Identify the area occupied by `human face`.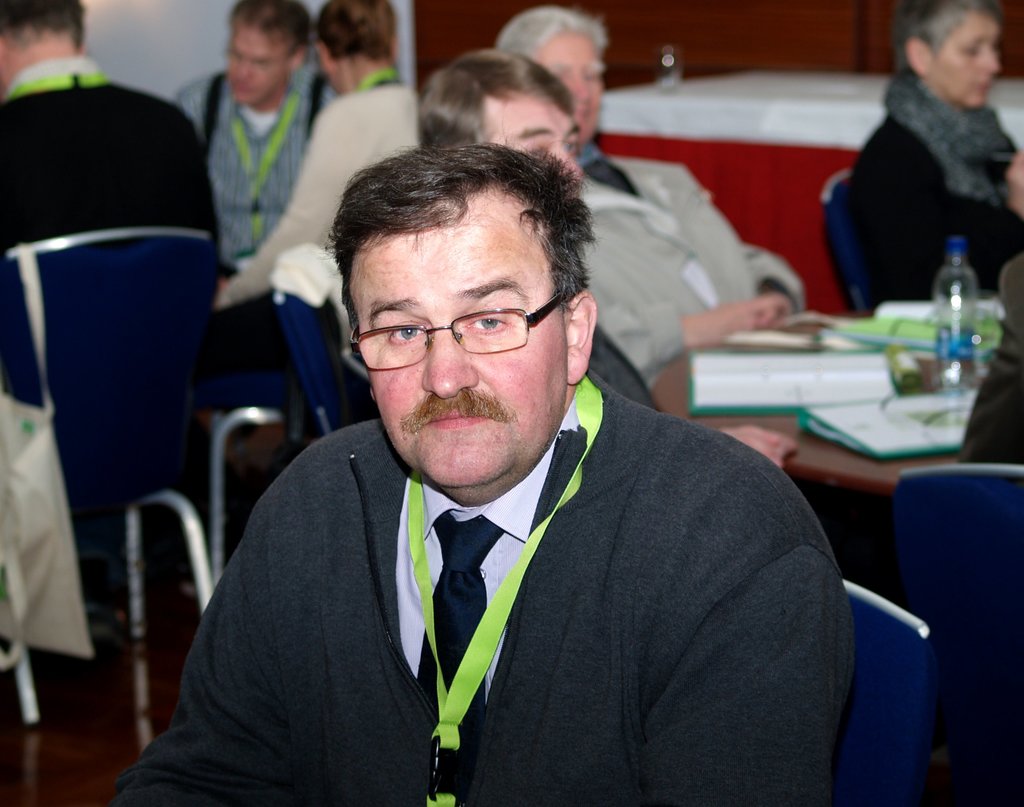
Area: {"left": 474, "top": 99, "right": 588, "bottom": 189}.
